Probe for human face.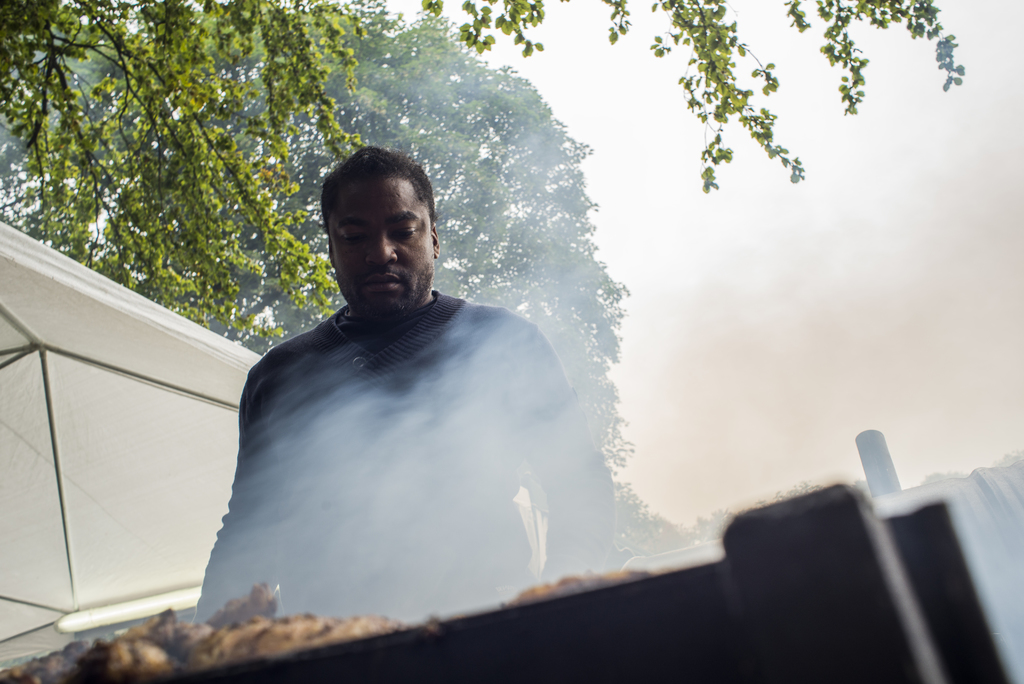
Probe result: (323,165,429,314).
